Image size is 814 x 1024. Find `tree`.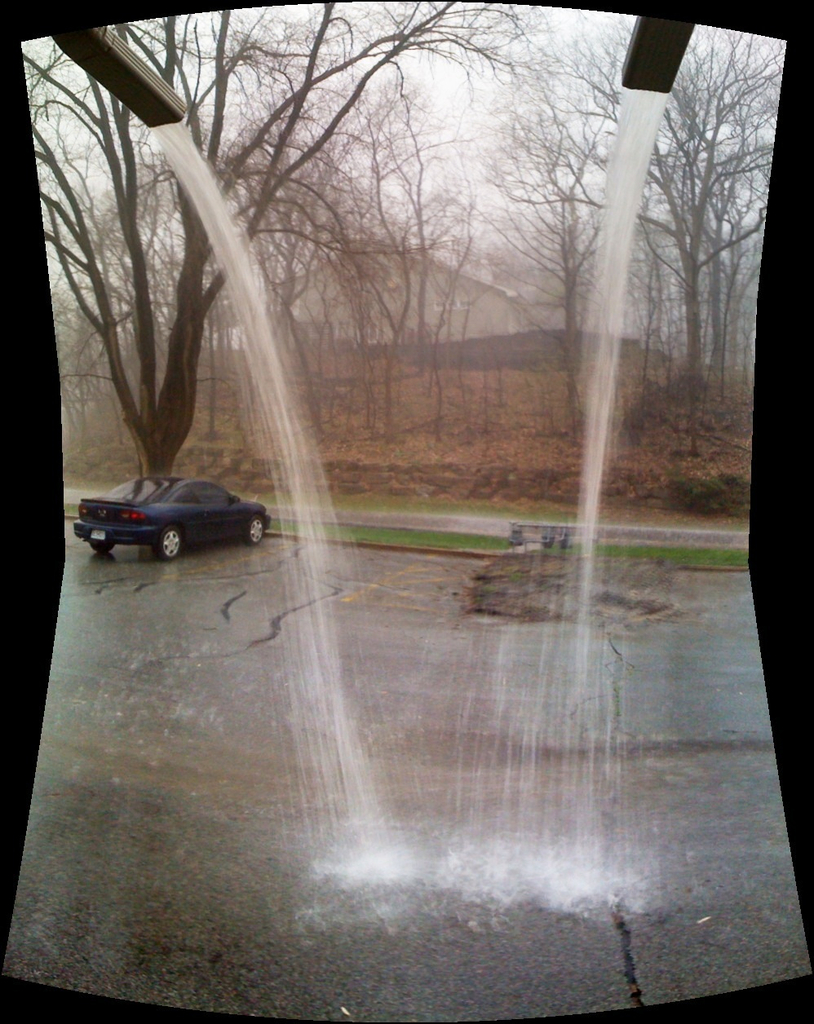
pyautogui.locateOnScreen(21, 5, 518, 483).
